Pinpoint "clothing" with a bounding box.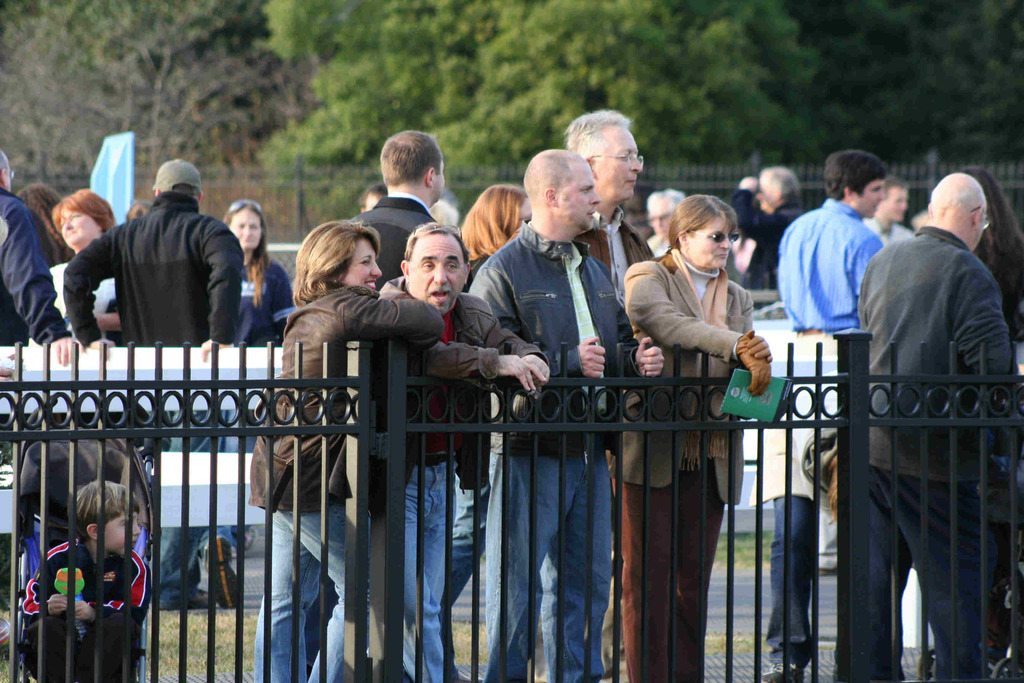
box(574, 197, 660, 295).
